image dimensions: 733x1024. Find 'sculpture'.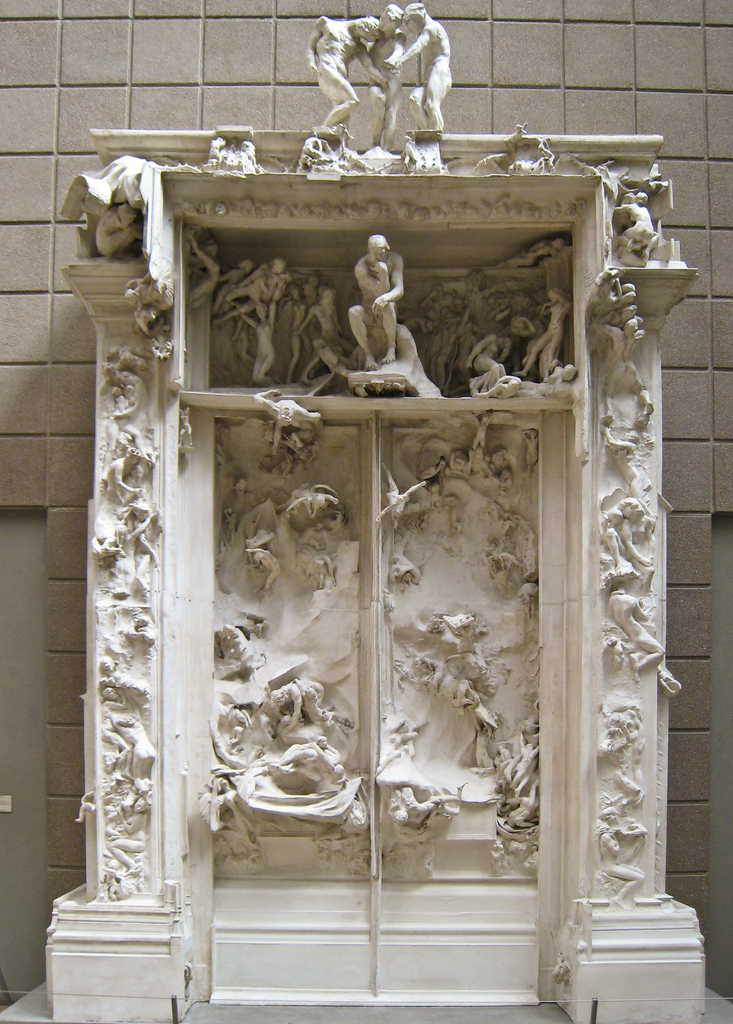
<region>193, 236, 356, 409</region>.
